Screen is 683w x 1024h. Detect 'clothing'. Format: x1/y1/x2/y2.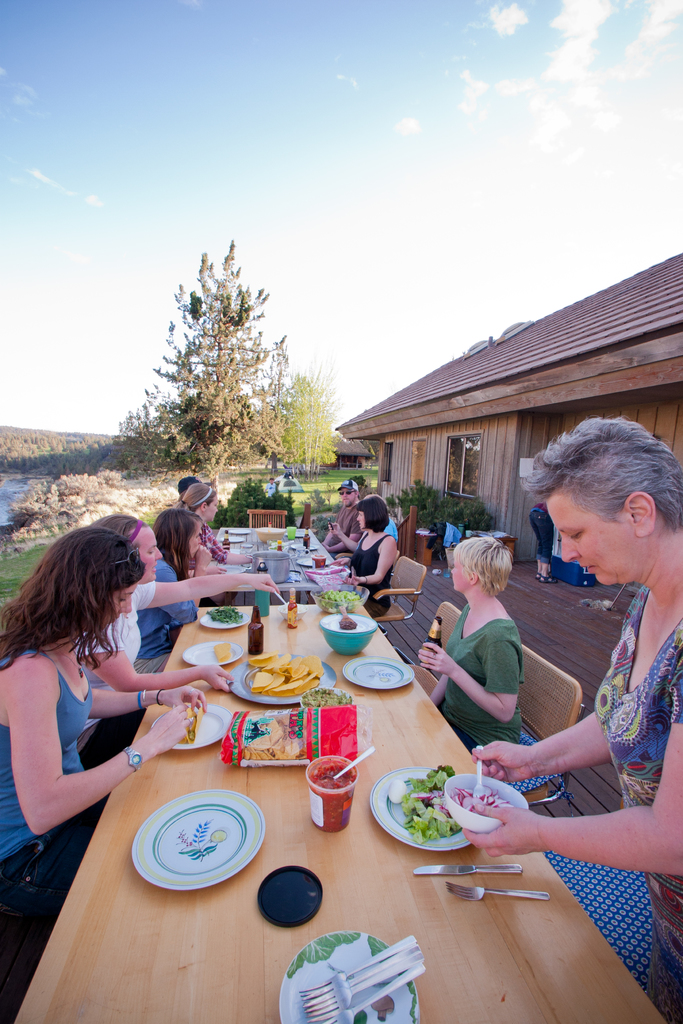
433/571/562/756.
